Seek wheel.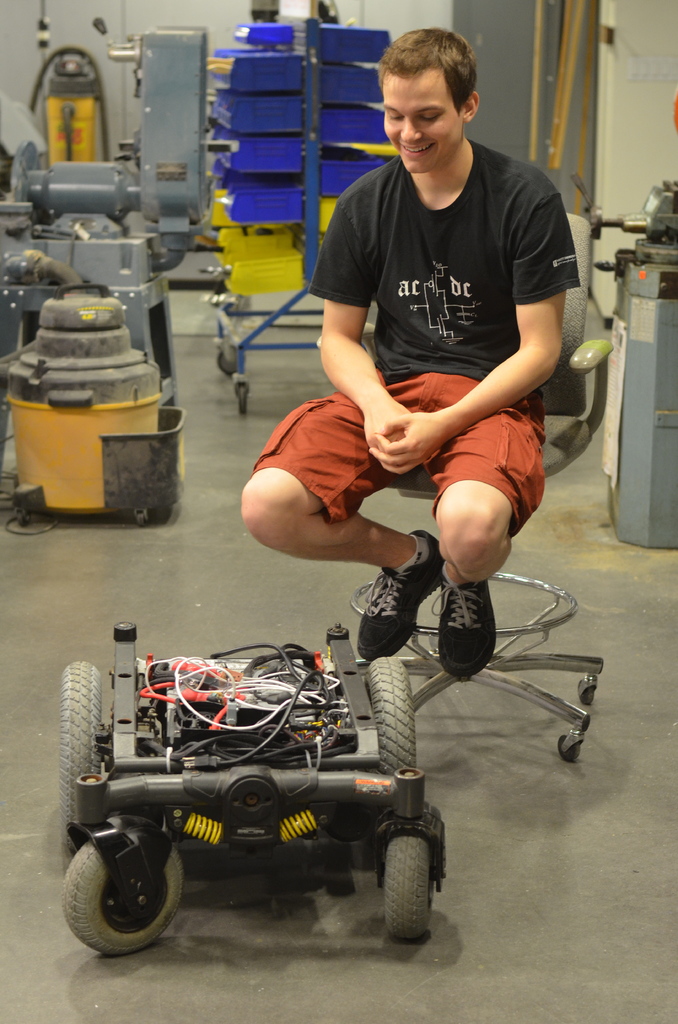
383/800/433/945.
